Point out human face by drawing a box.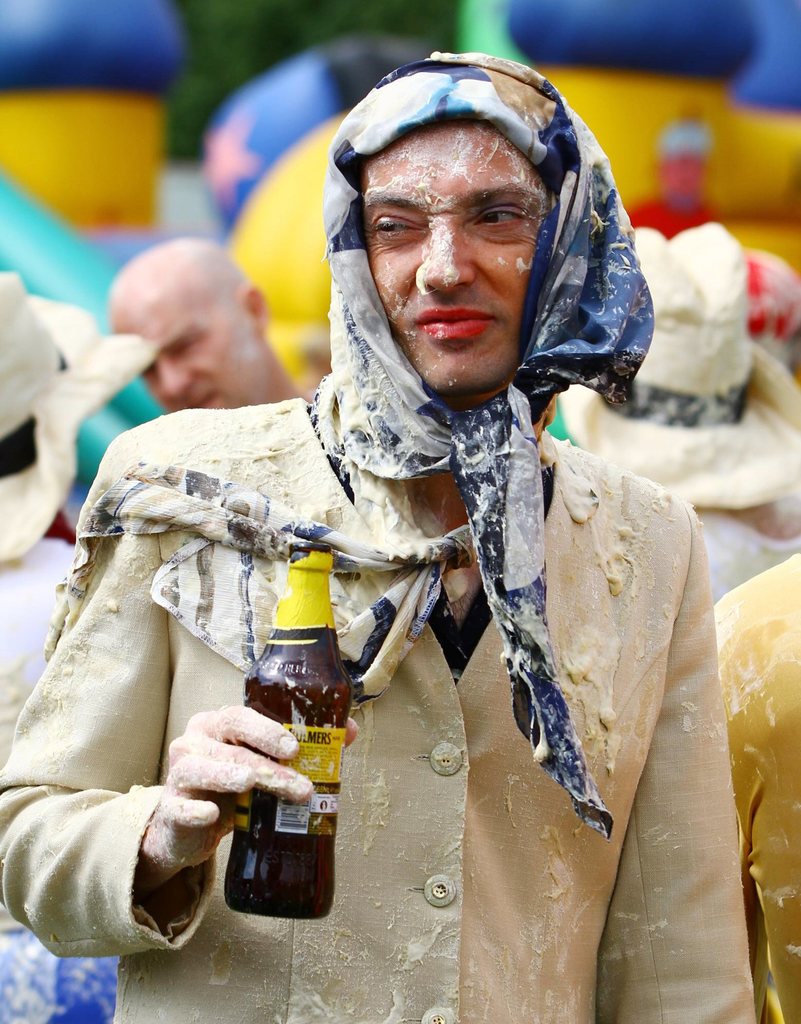
<bbox>106, 307, 270, 407</bbox>.
